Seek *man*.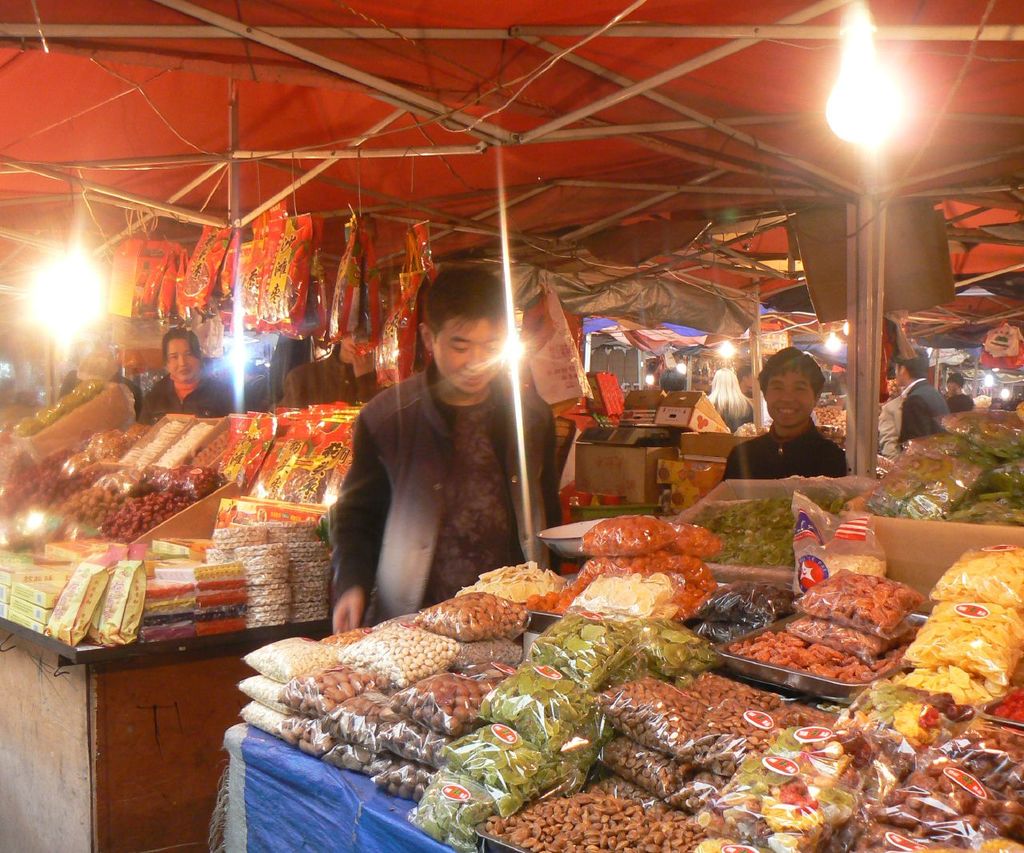
724 343 850 497.
